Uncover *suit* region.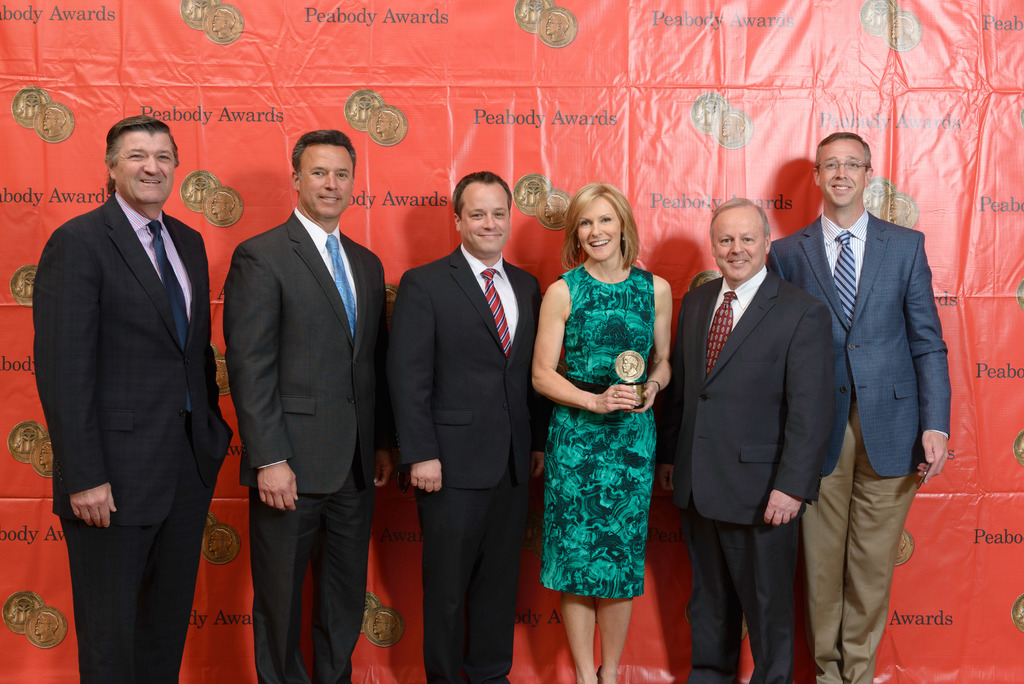
Uncovered: left=684, top=169, right=846, bottom=669.
